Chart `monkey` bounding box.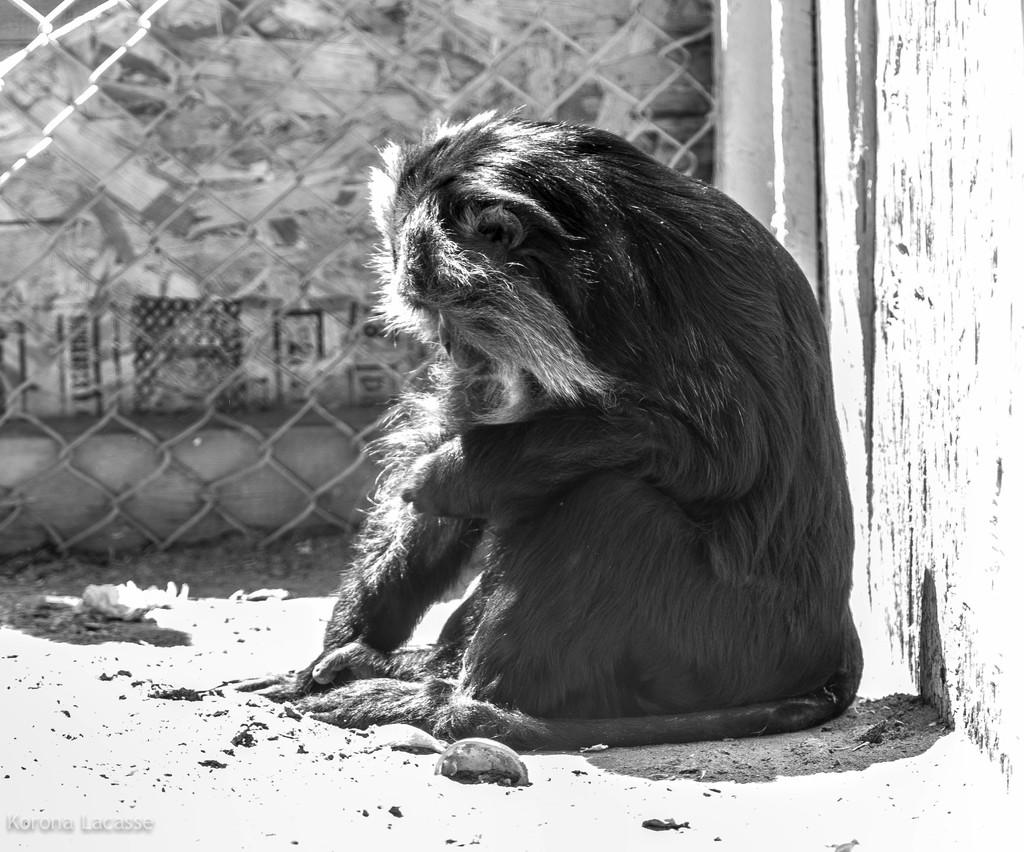
Charted: [326,133,874,792].
